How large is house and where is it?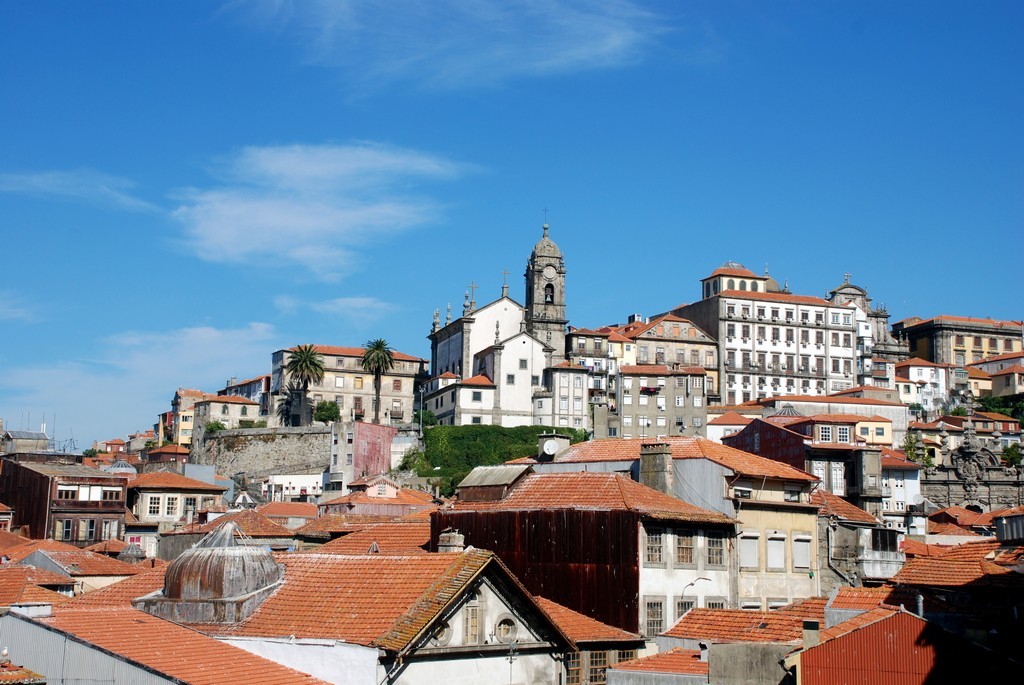
Bounding box: (601,653,704,682).
